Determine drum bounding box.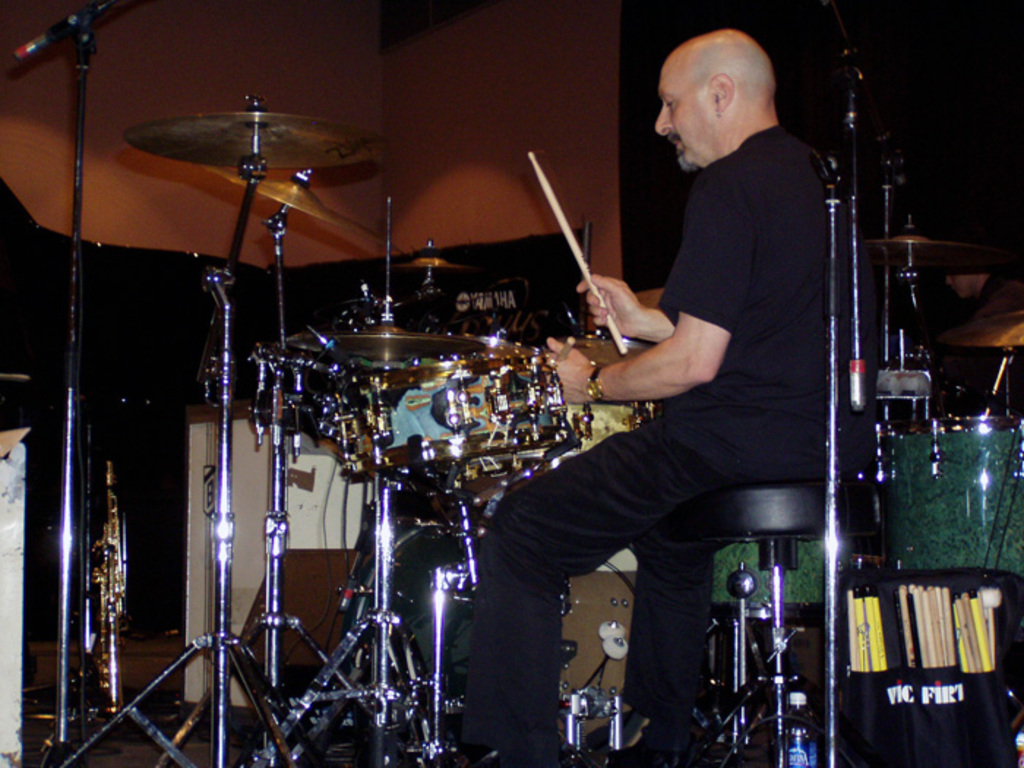
Determined: BBox(535, 336, 651, 573).
